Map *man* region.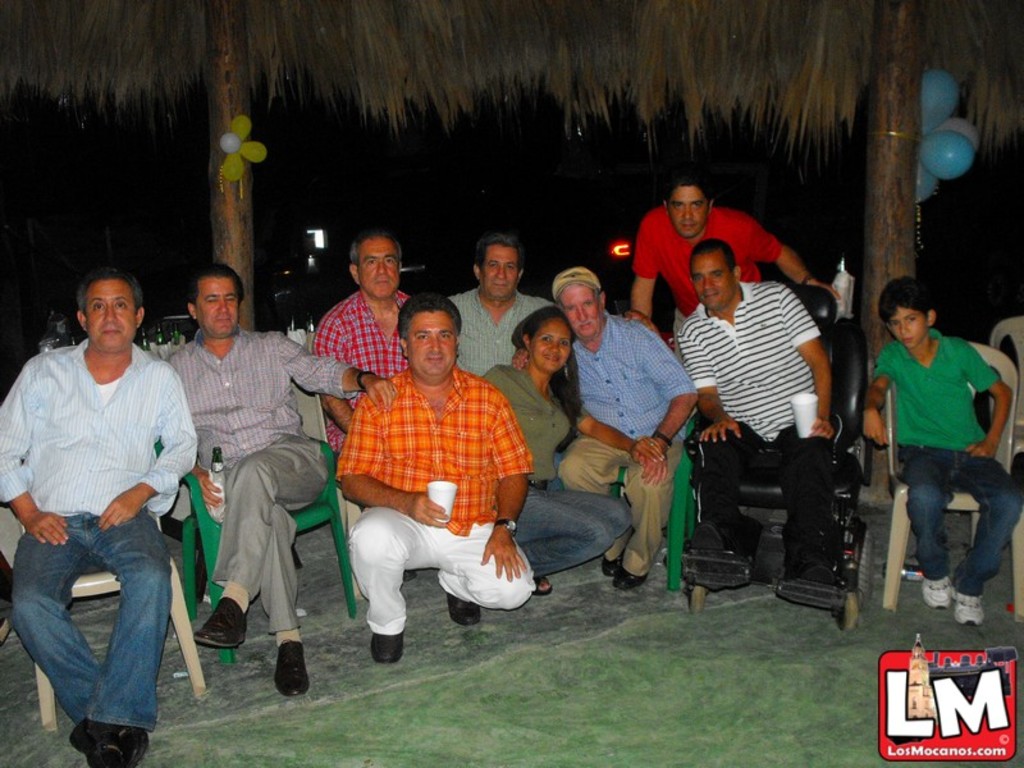
Mapped to [left=547, top=261, right=698, bottom=595].
